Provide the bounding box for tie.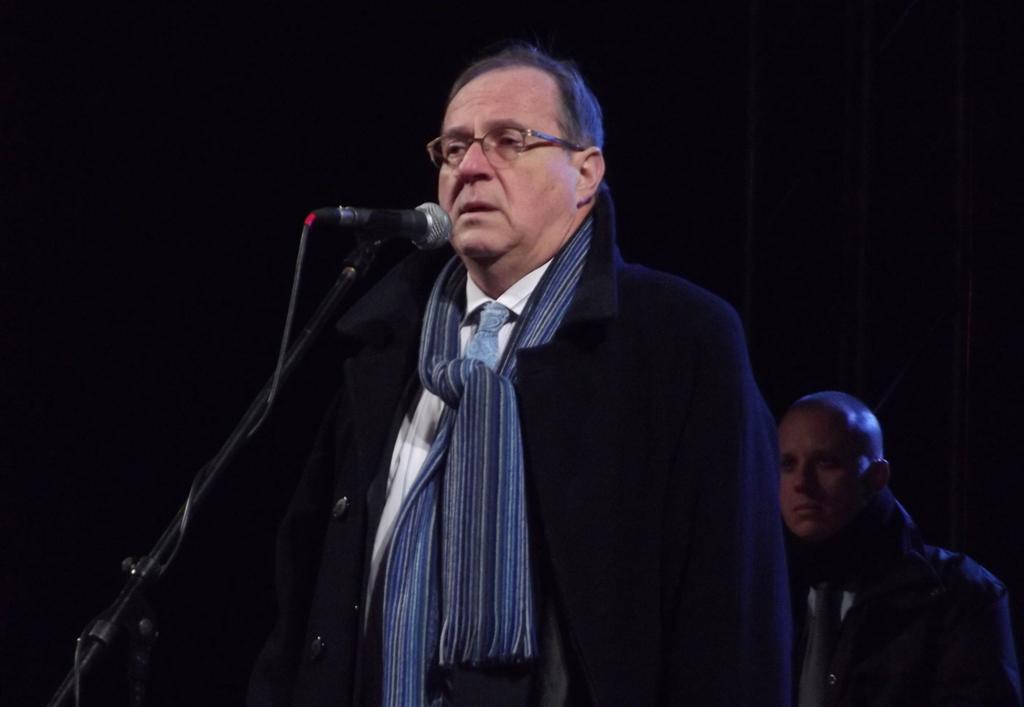
[461, 301, 517, 369].
